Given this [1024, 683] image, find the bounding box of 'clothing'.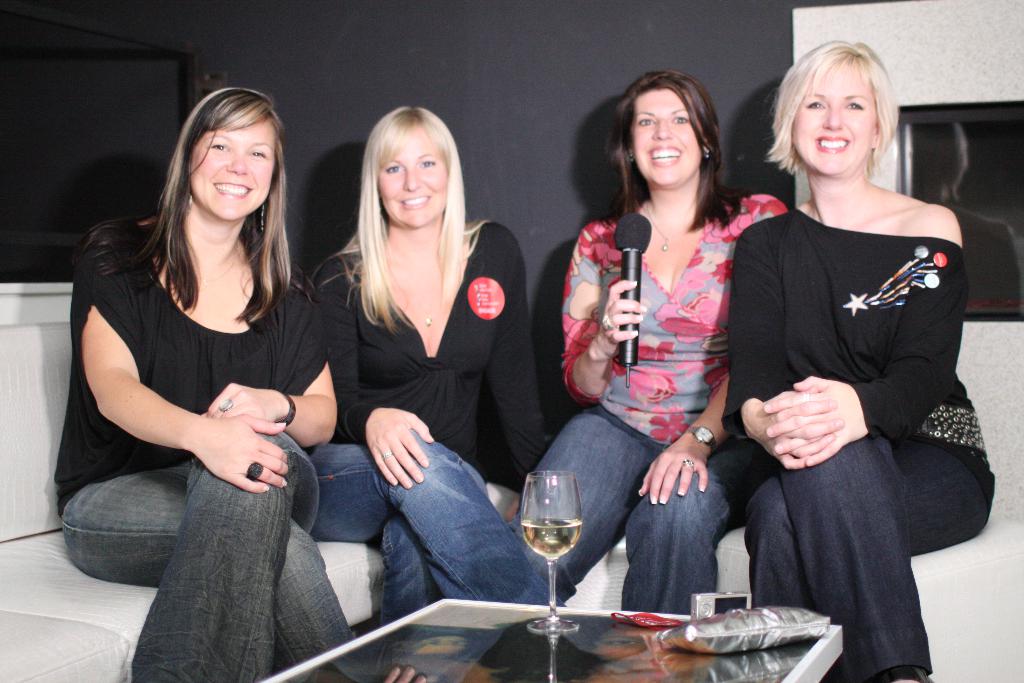
select_region(721, 205, 996, 682).
